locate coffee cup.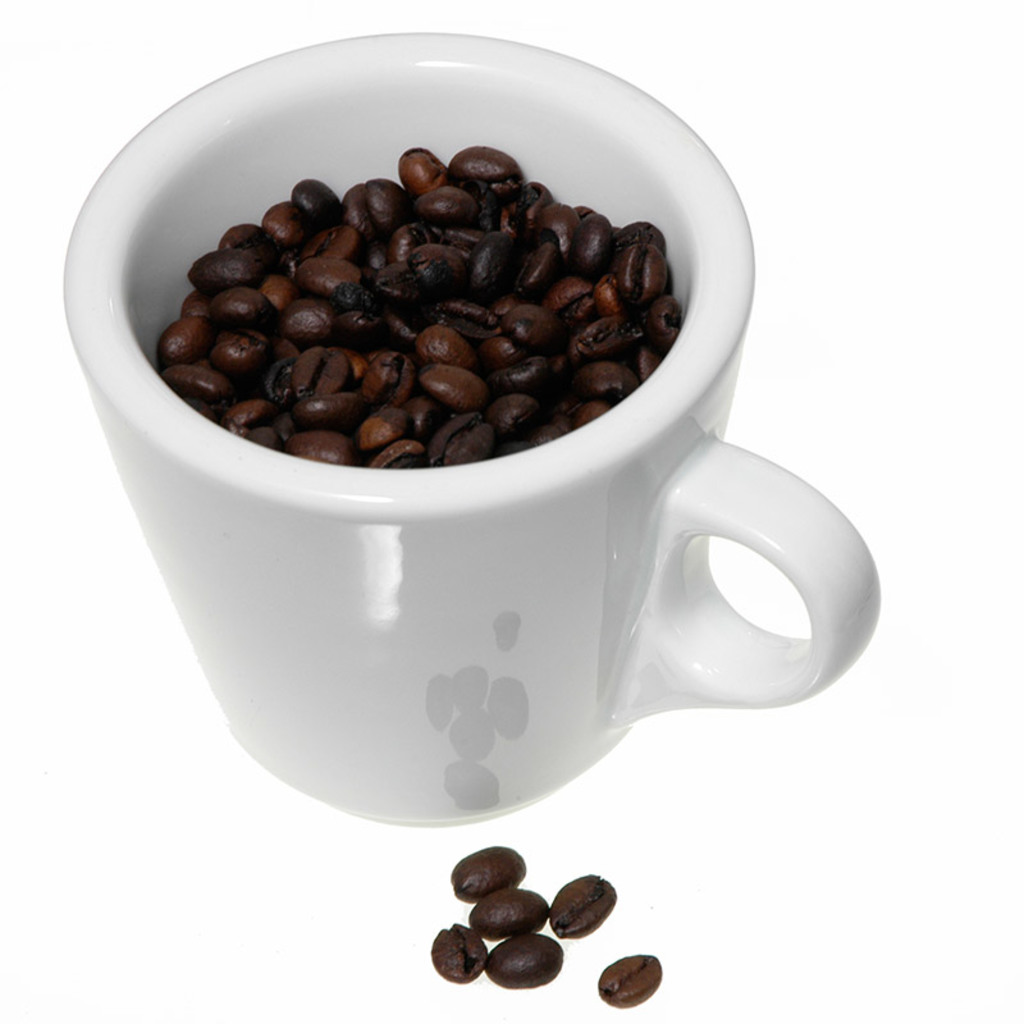
Bounding box: crop(52, 24, 883, 841).
